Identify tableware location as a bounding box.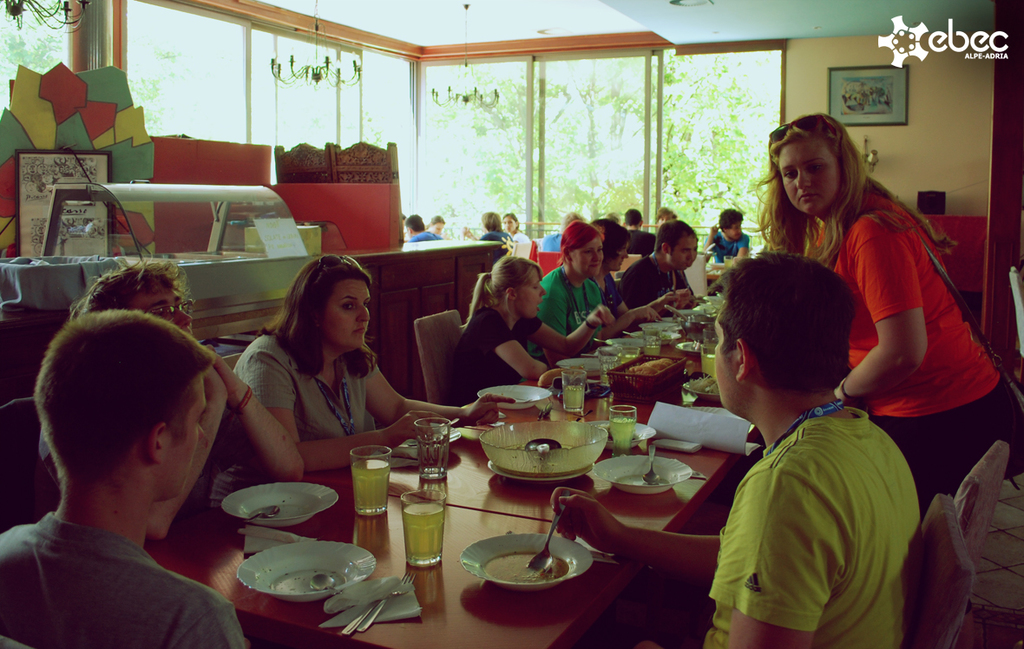
box=[417, 417, 450, 481].
